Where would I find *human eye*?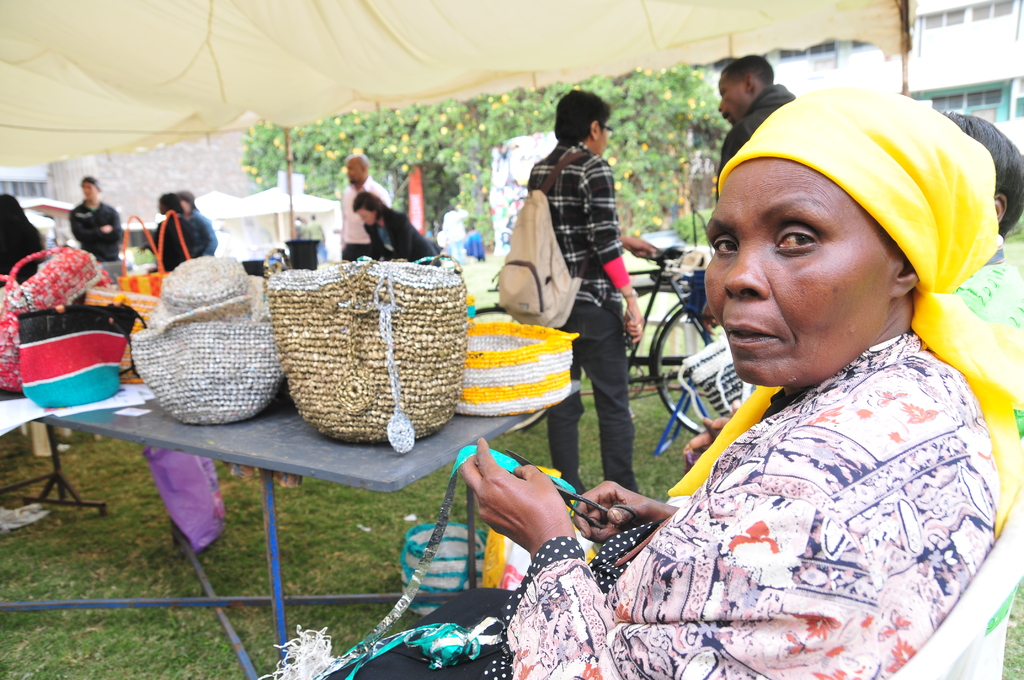
At (712, 229, 742, 261).
